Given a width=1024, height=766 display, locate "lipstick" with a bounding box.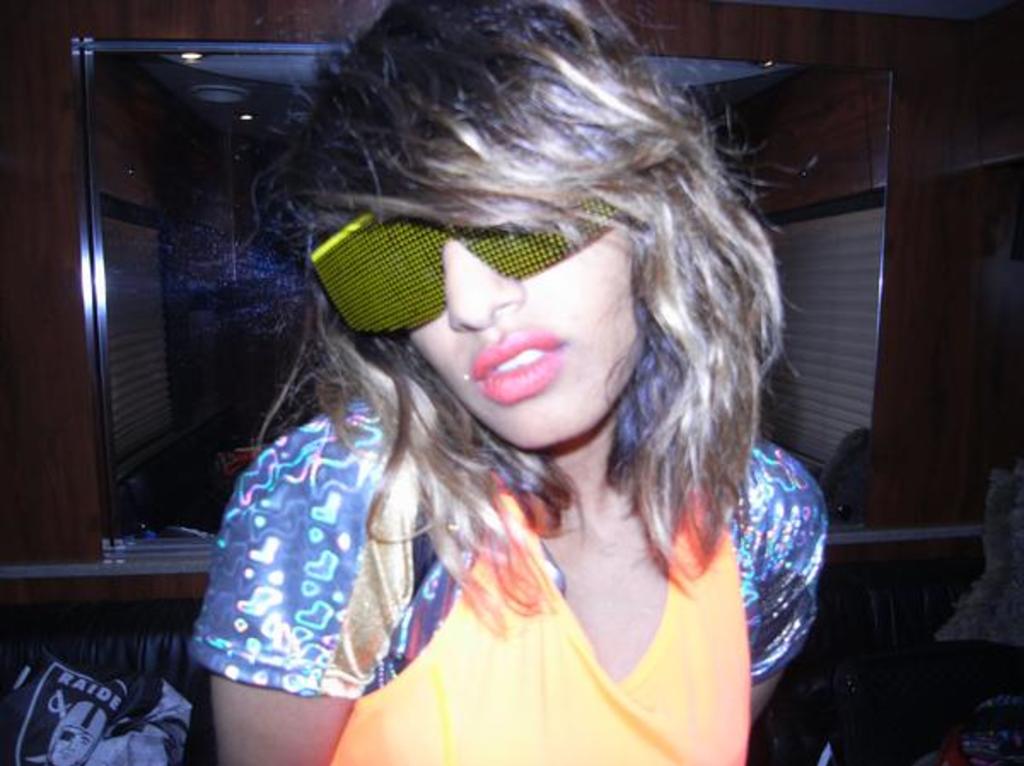
Located: <bbox>464, 329, 561, 401</bbox>.
